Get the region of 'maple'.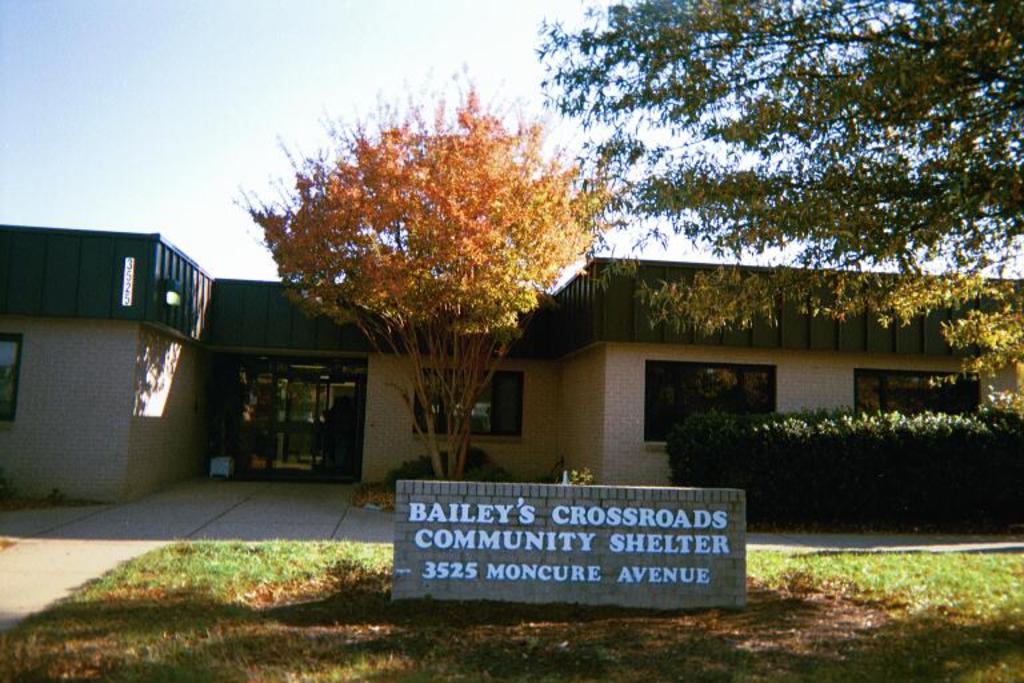
(0,544,1023,682).
